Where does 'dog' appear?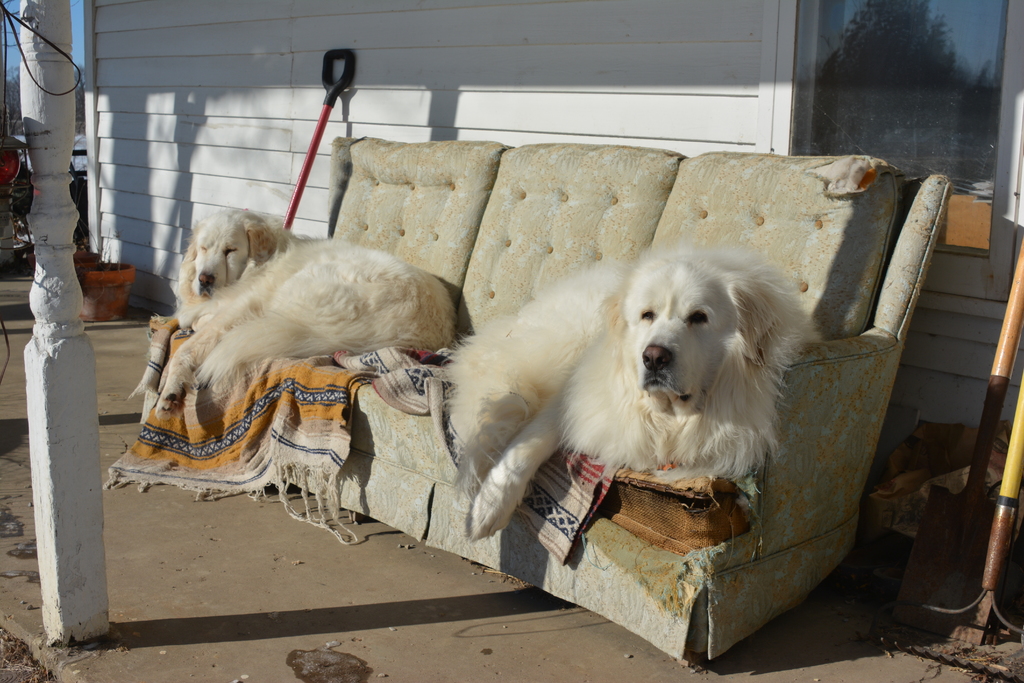
Appears at left=169, top=208, right=455, bottom=418.
